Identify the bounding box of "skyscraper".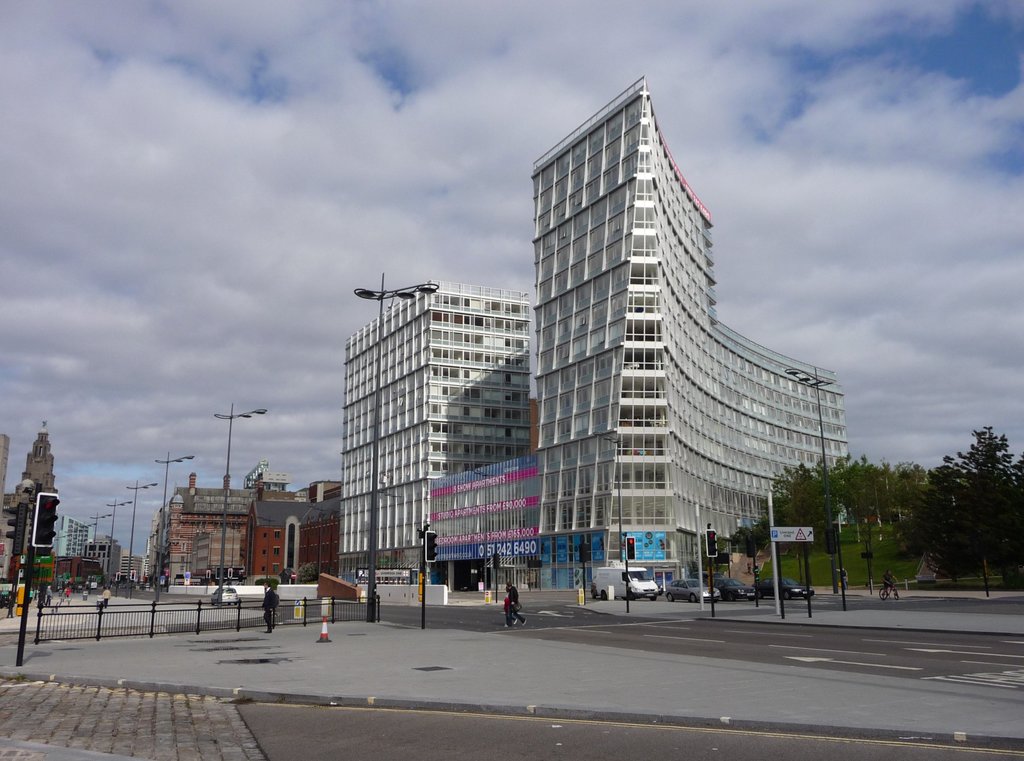
box(13, 428, 62, 563).
